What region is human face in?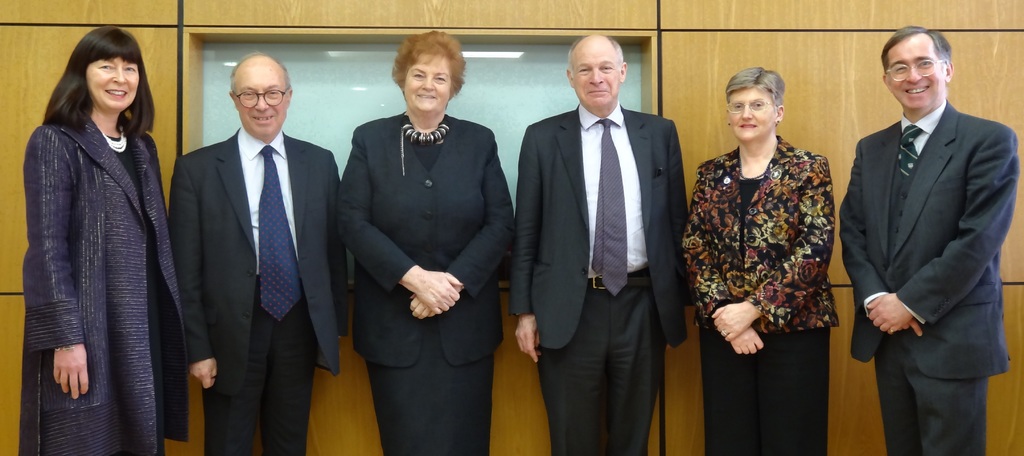
(86,56,136,111).
